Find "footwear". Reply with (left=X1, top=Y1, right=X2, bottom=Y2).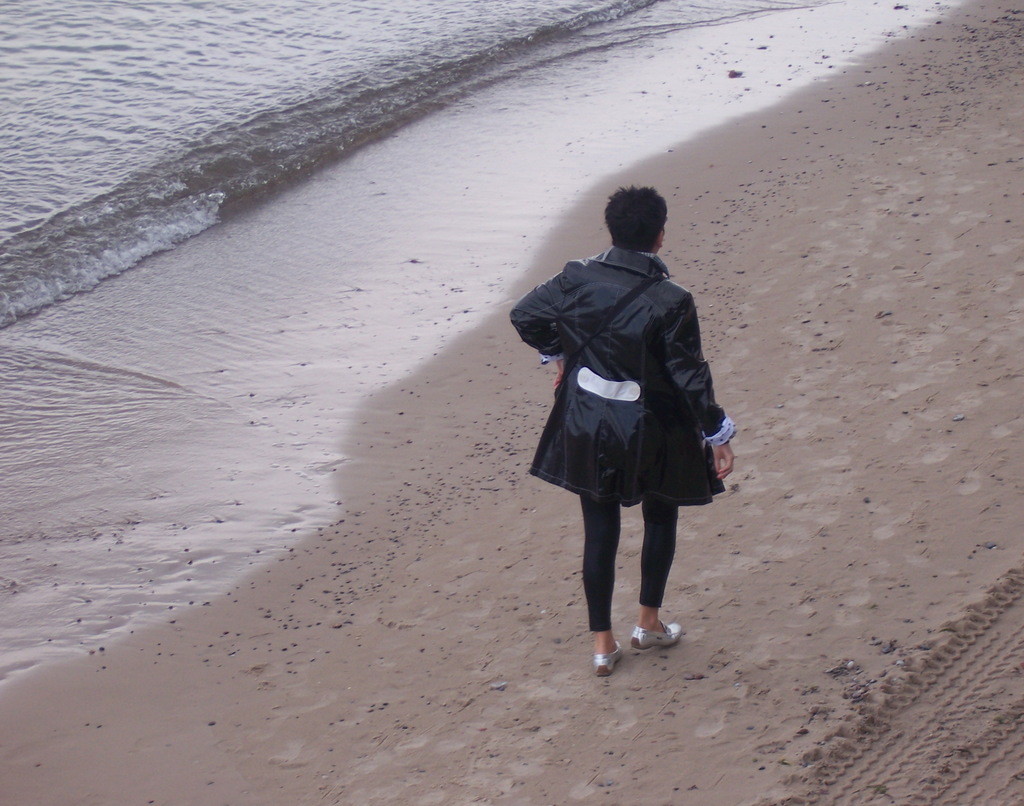
(left=630, top=619, right=685, bottom=648).
